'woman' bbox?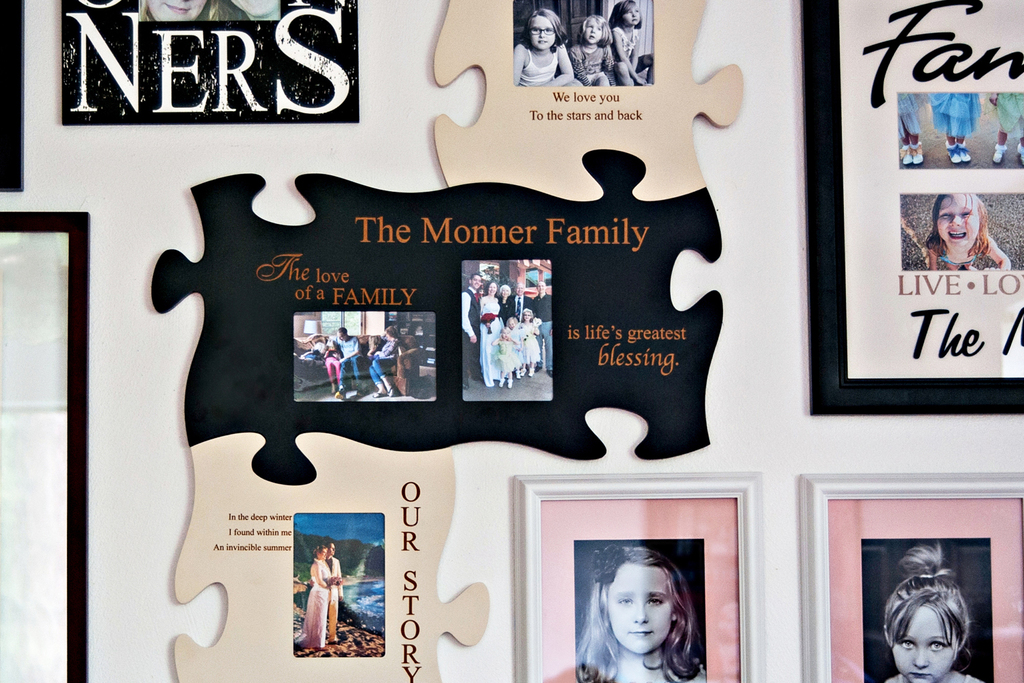
bbox=(300, 543, 335, 650)
